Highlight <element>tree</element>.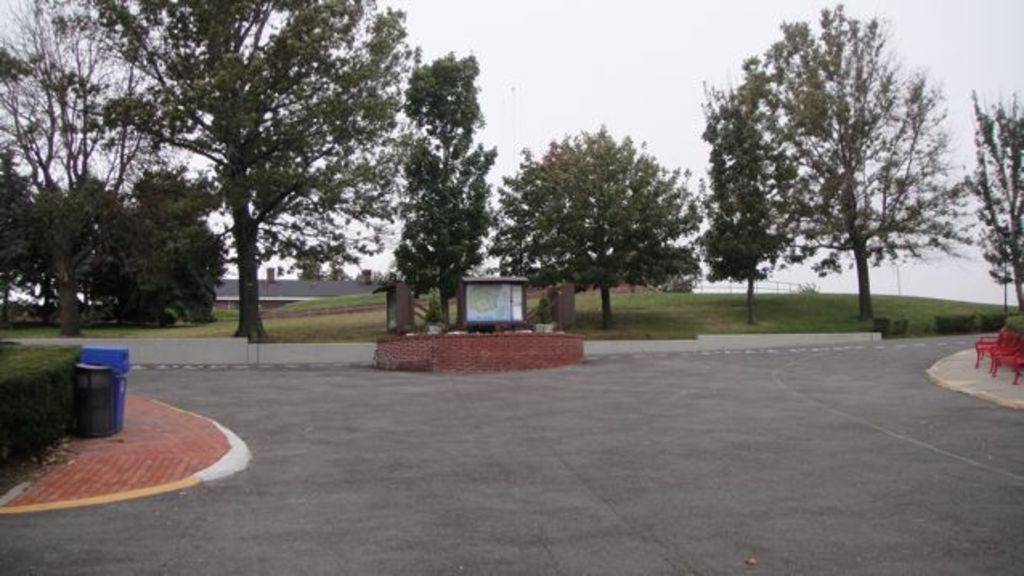
Highlighted region: pyautogui.locateOnScreen(969, 90, 1022, 314).
